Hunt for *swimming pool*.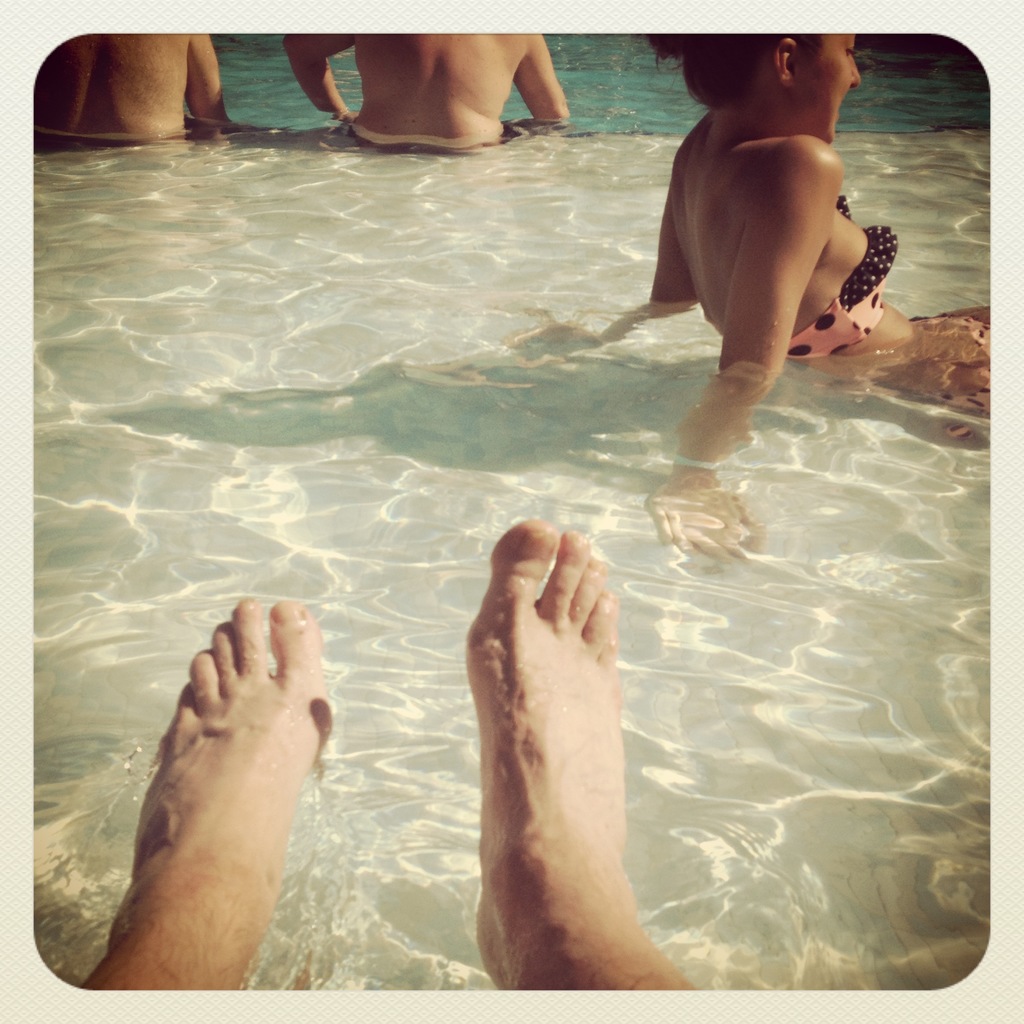
Hunted down at <box>0,0,1023,1023</box>.
